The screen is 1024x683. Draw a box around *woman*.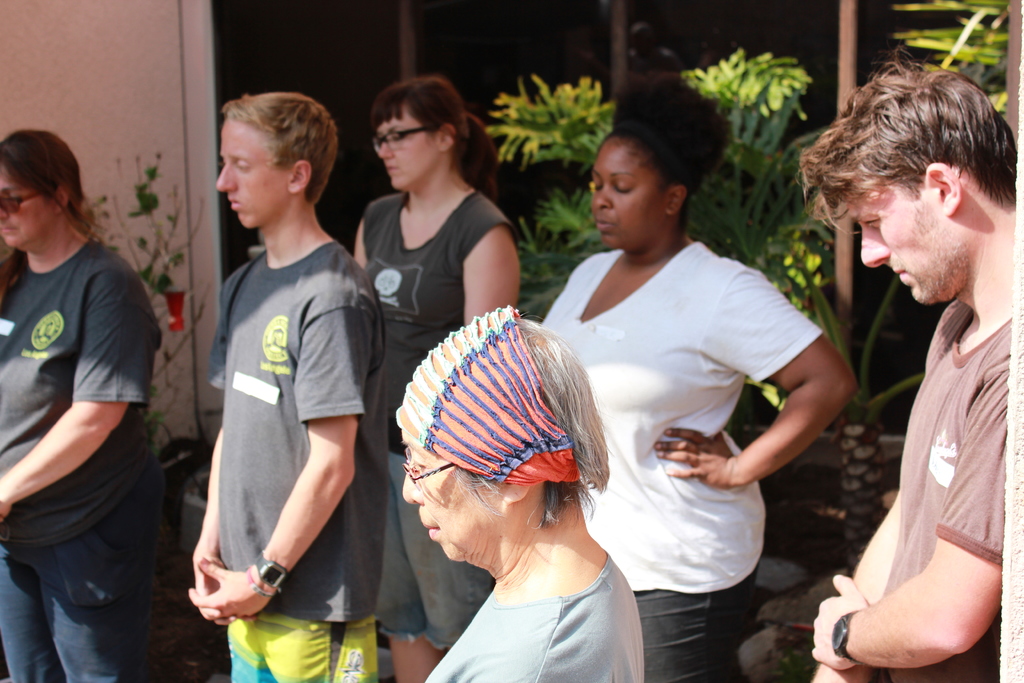
535, 77, 860, 682.
